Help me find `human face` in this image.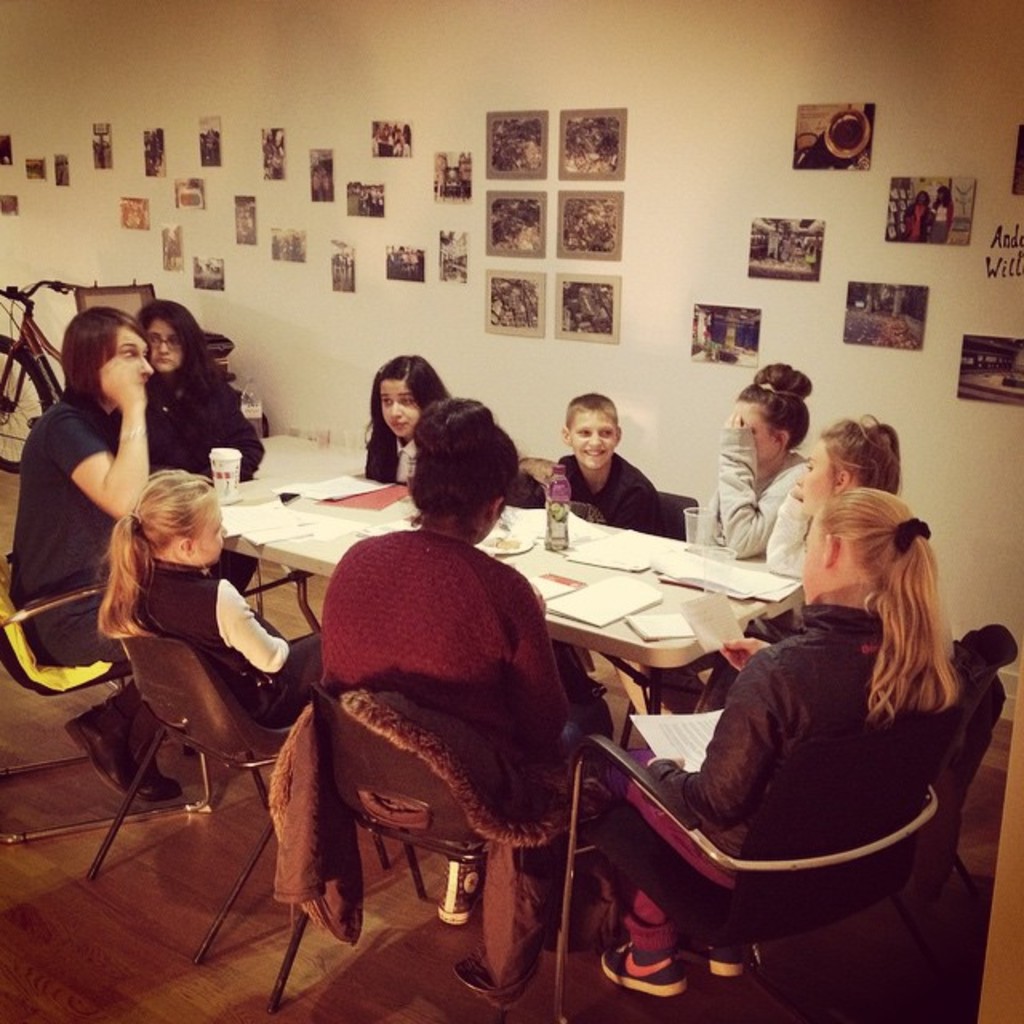
Found it: 798 512 826 602.
